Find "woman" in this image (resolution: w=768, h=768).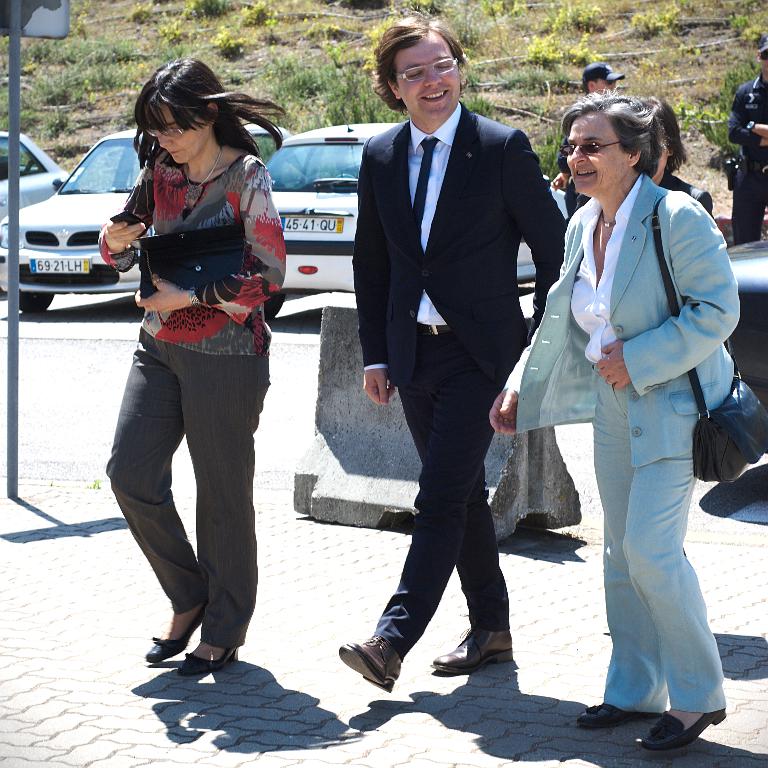
box(88, 56, 304, 678).
